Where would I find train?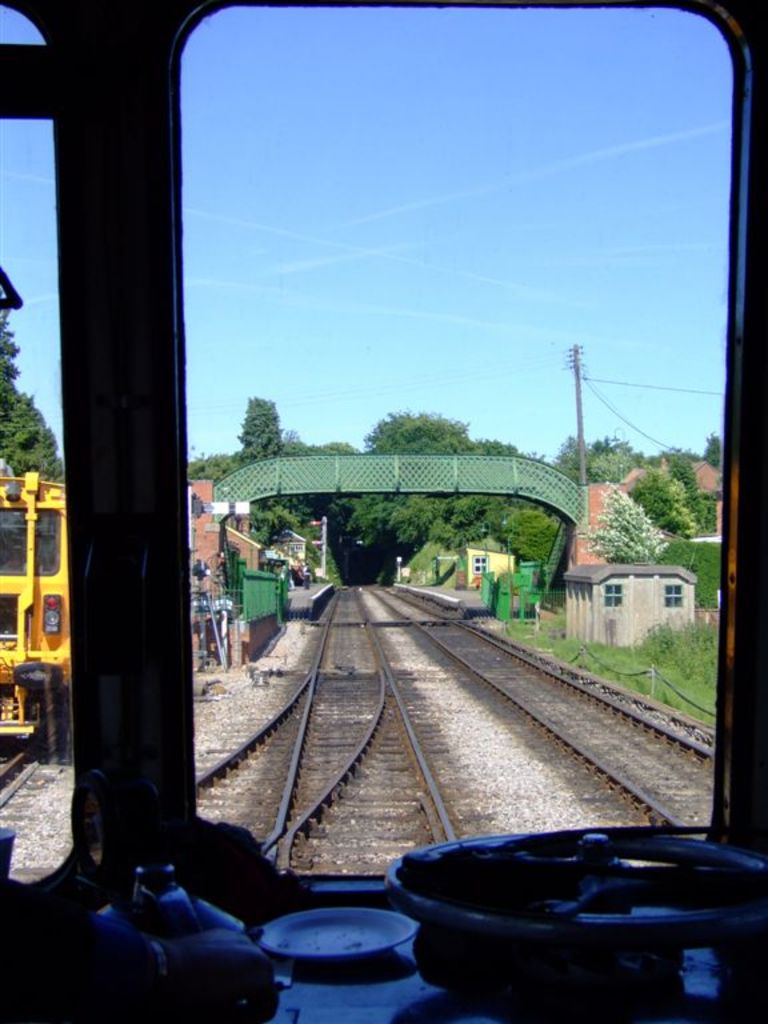
At (left=0, top=0, right=767, bottom=1023).
